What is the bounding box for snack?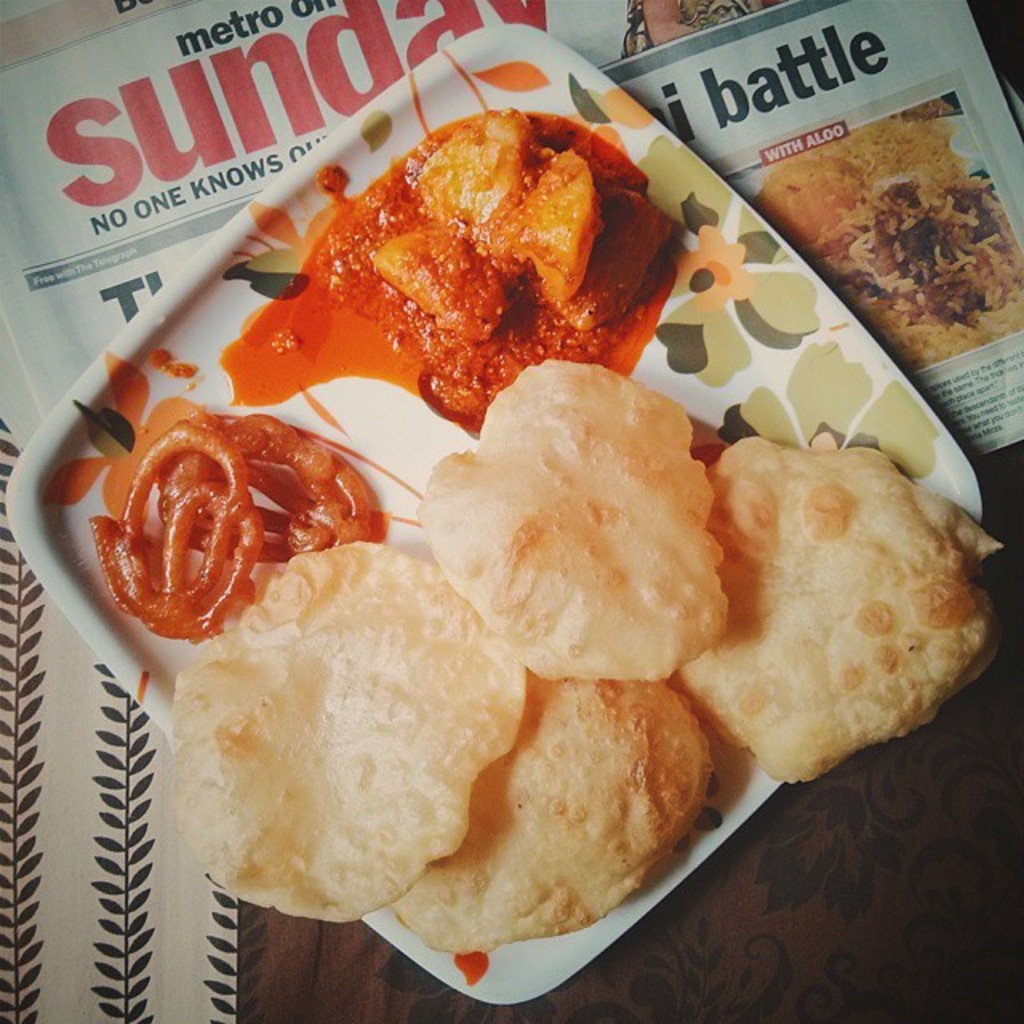
detection(419, 355, 733, 693).
